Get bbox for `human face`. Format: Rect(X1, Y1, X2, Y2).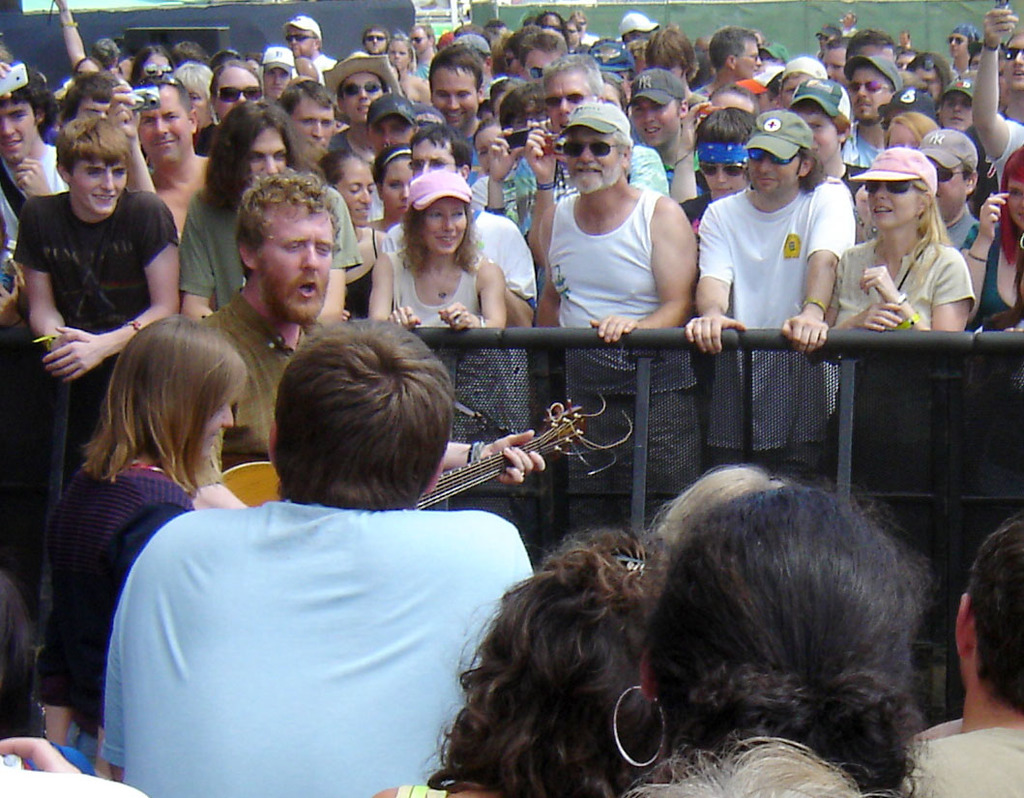
Rect(1006, 178, 1023, 227).
